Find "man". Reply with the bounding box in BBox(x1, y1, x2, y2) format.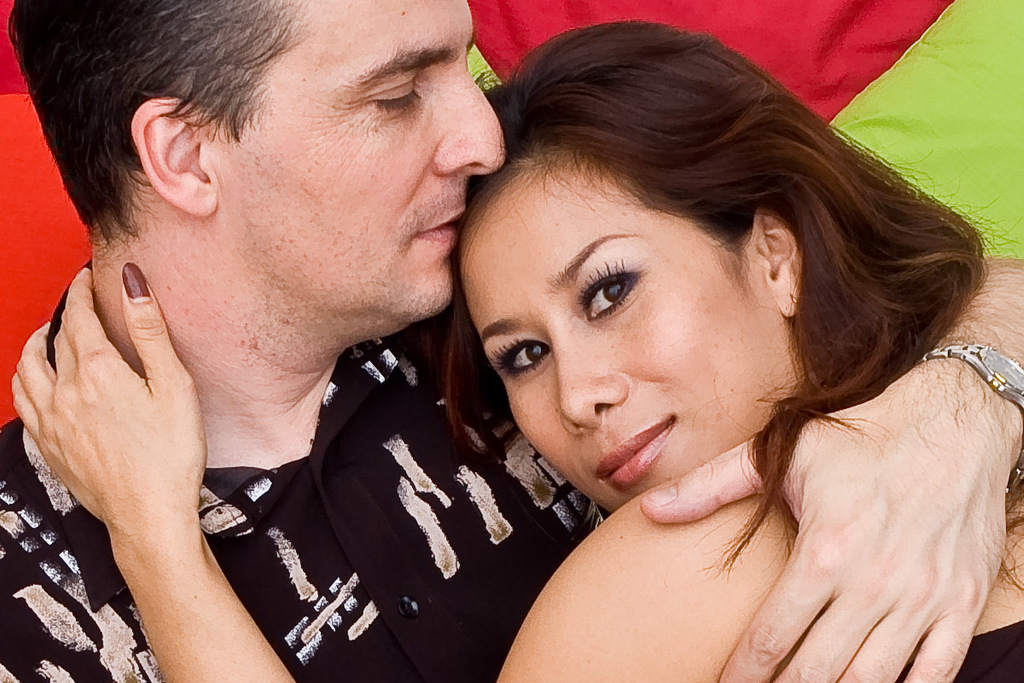
BBox(0, 11, 632, 673).
